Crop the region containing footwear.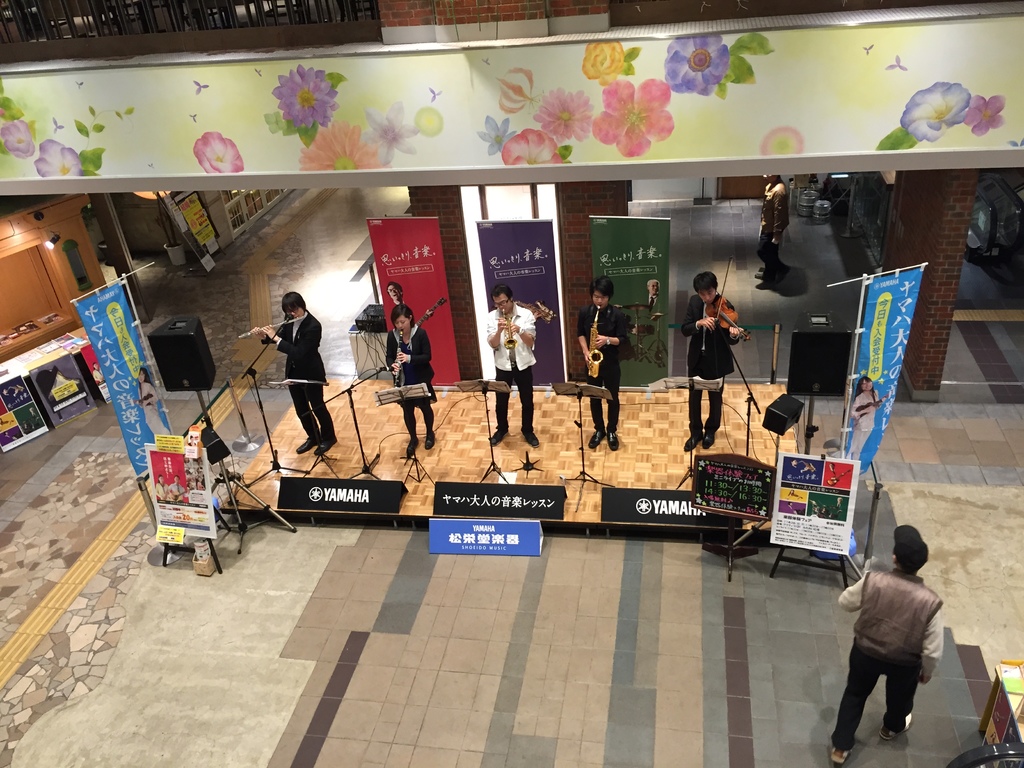
Crop region: 586:426:607:454.
